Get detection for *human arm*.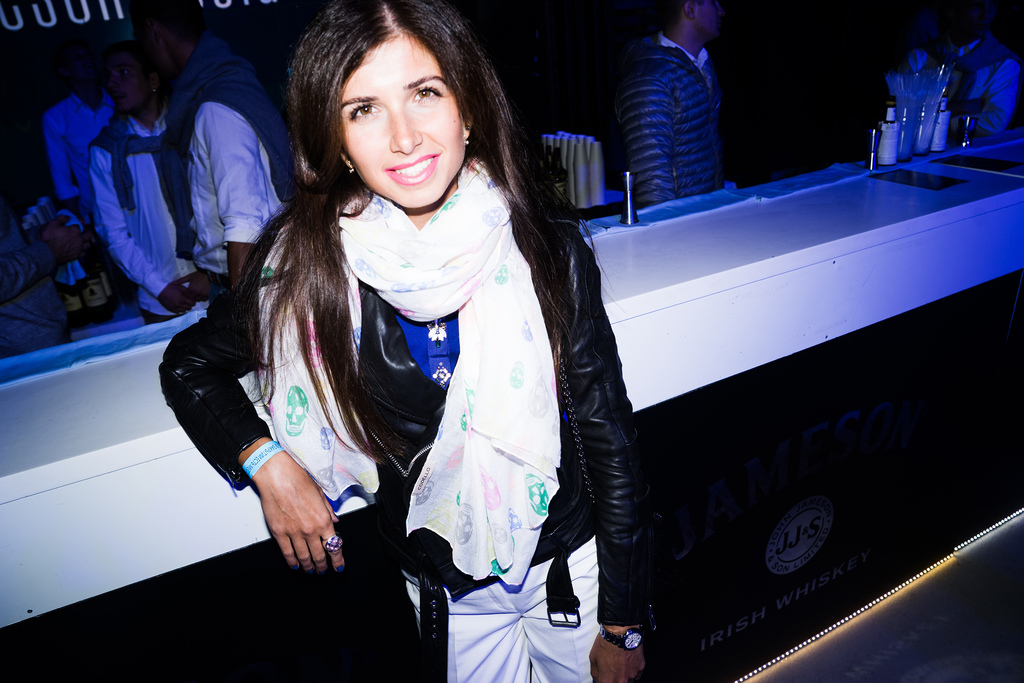
Detection: bbox=(42, 138, 102, 300).
